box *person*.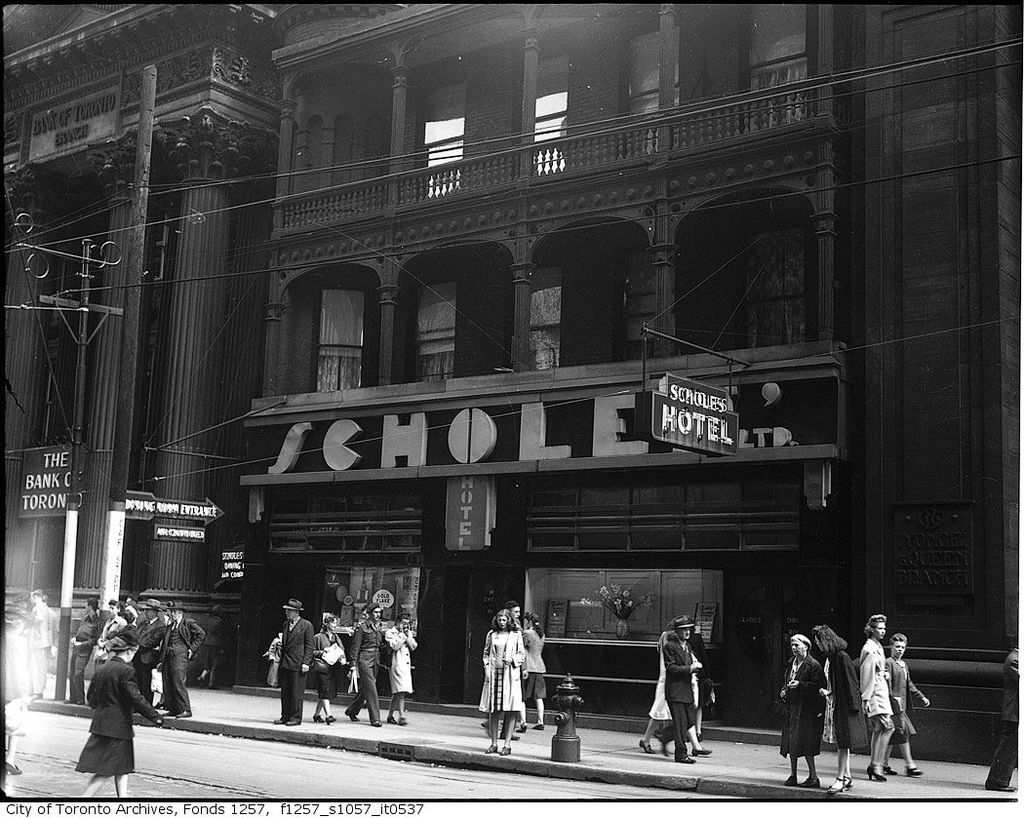
select_region(139, 594, 170, 705).
